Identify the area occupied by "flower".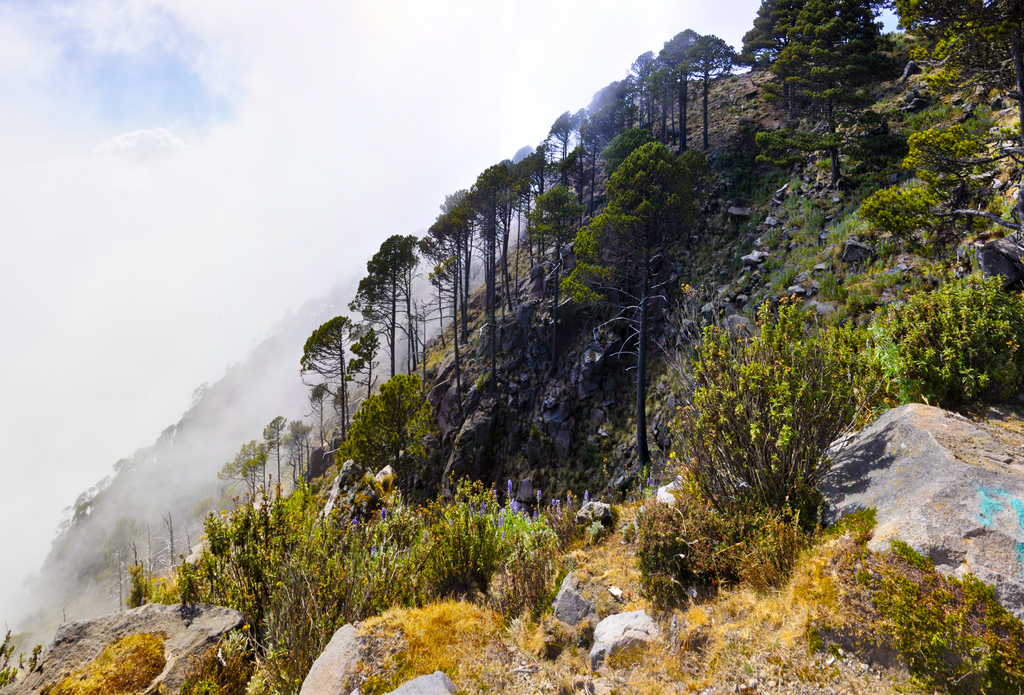
Area: (666, 451, 677, 460).
